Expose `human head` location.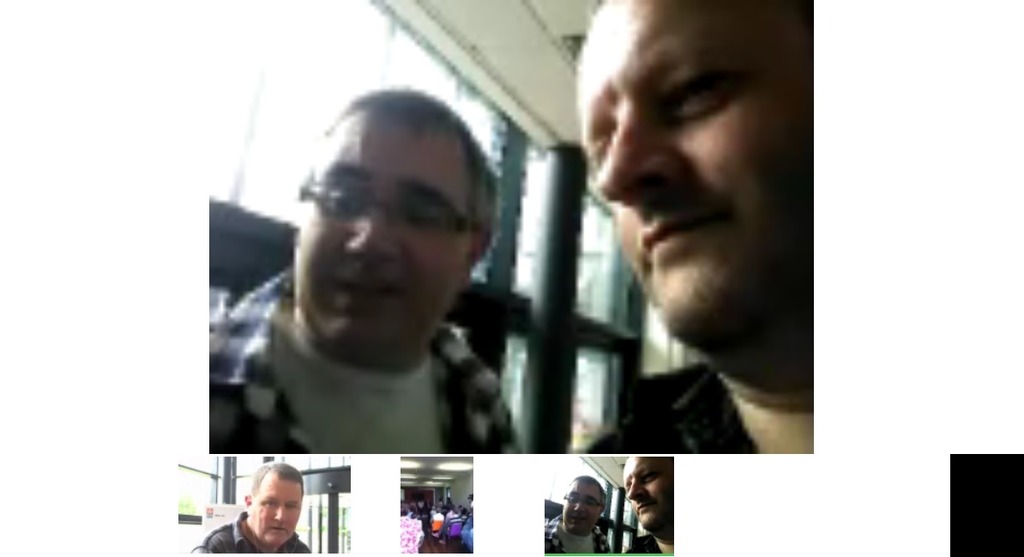
Exposed at [left=560, top=475, right=606, bottom=536].
